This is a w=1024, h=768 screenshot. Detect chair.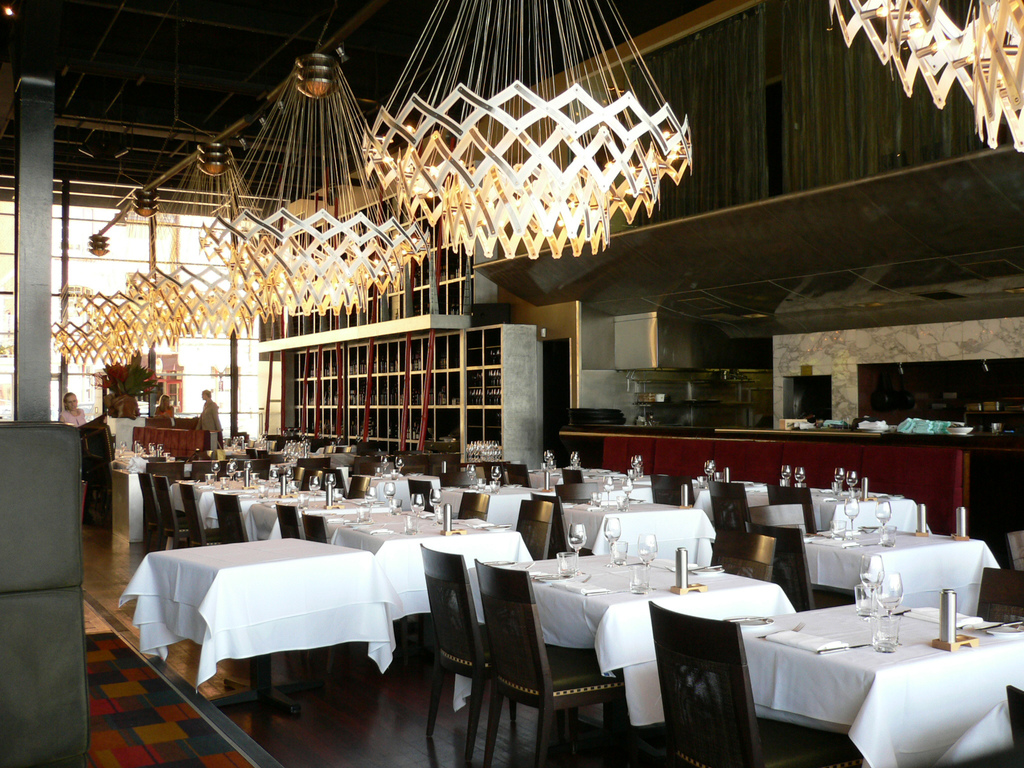
397/455/442/472.
